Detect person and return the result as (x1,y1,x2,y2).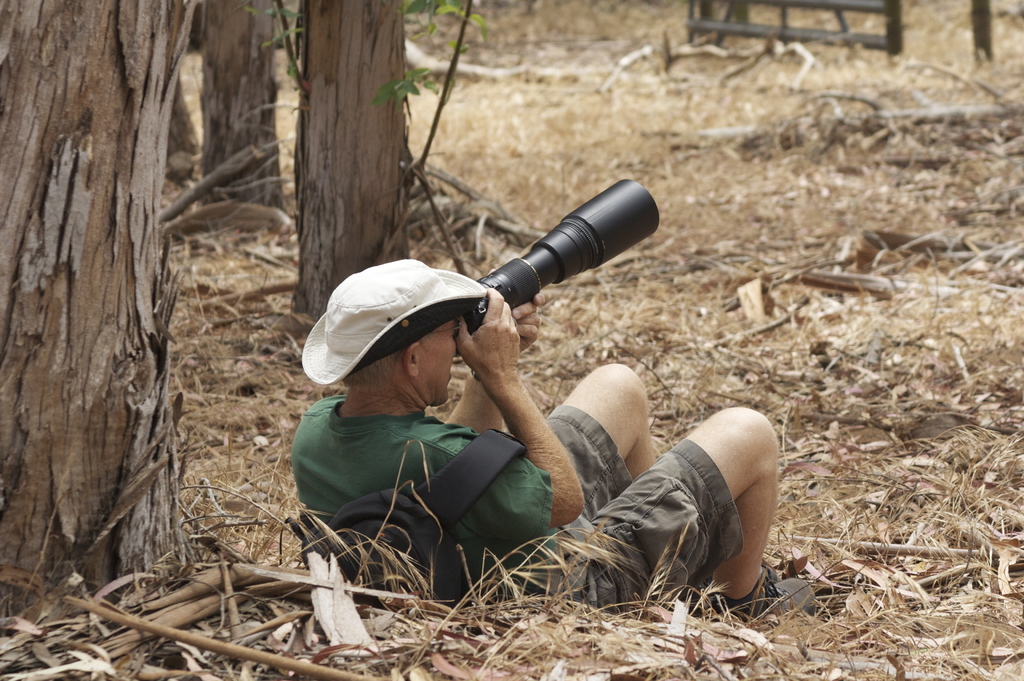
(288,259,817,630).
